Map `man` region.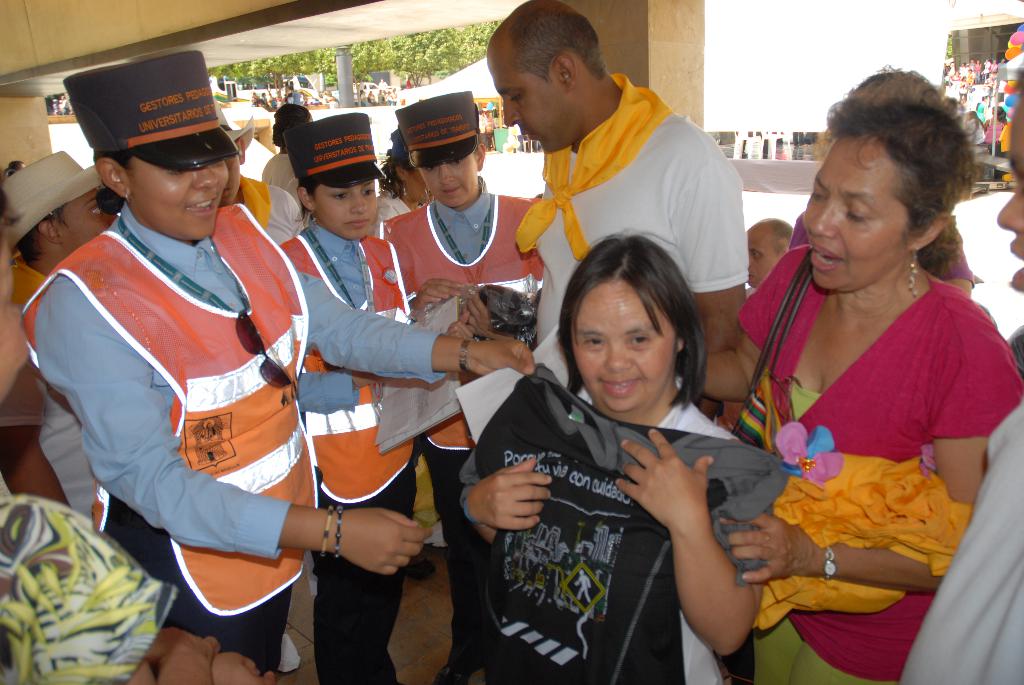
Mapped to rect(897, 59, 1023, 684).
